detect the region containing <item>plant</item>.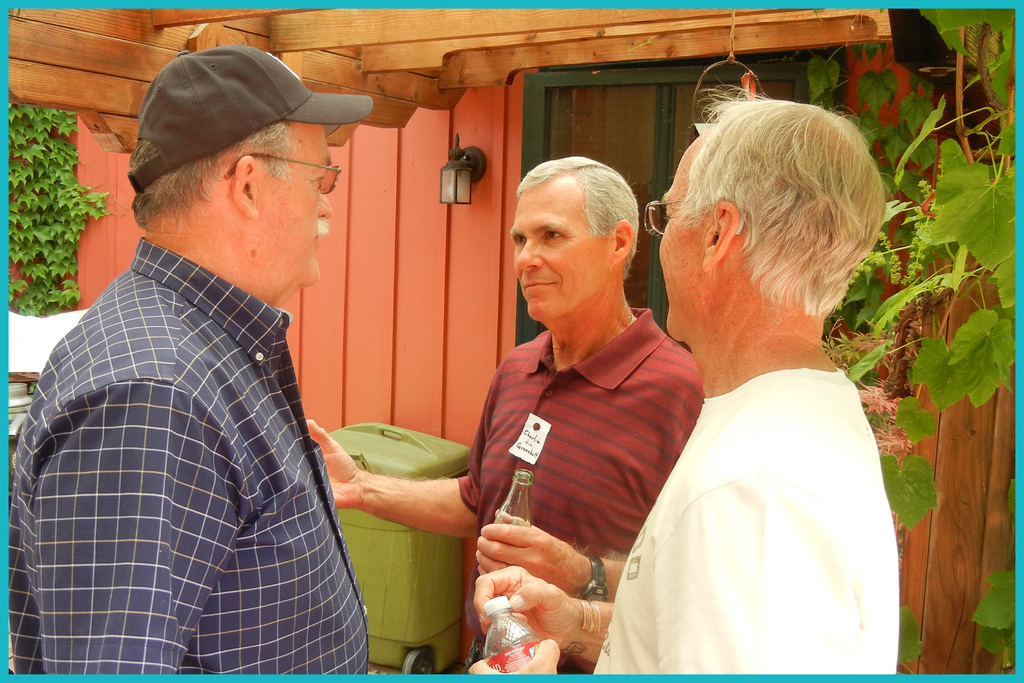
[0,94,99,314].
